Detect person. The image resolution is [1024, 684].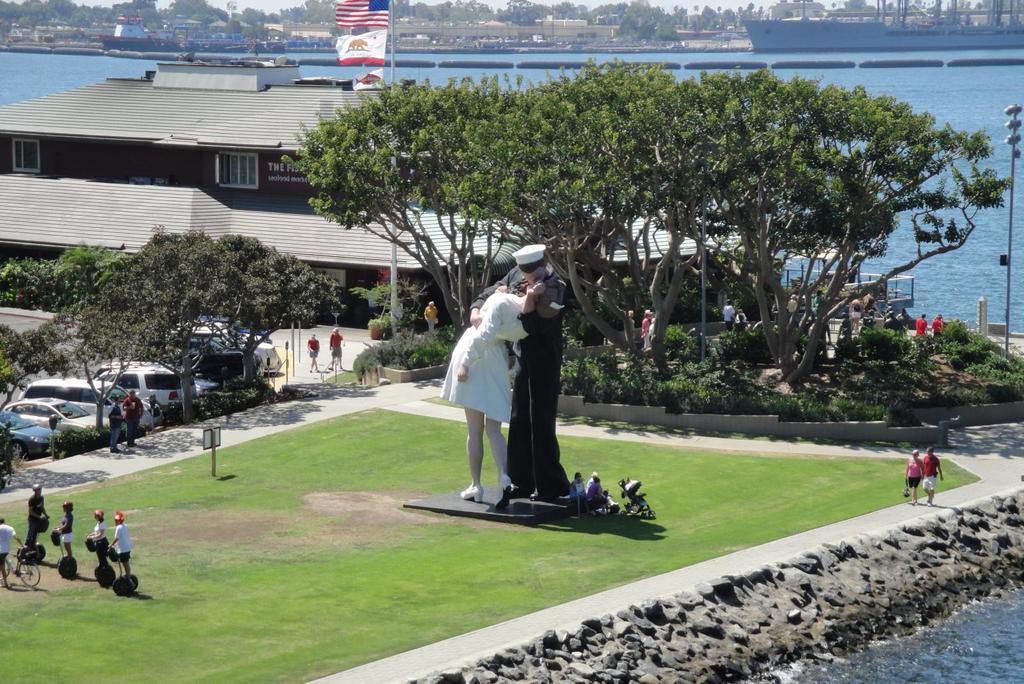
left=423, top=301, right=438, bottom=332.
